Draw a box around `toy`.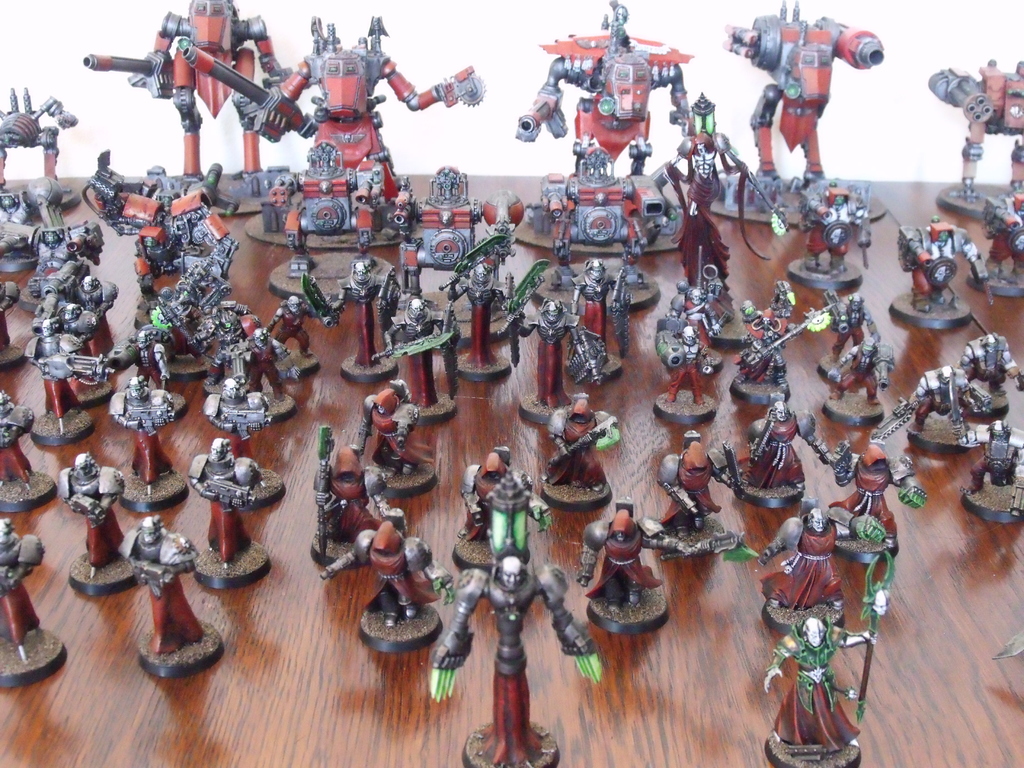
57,452,124,577.
